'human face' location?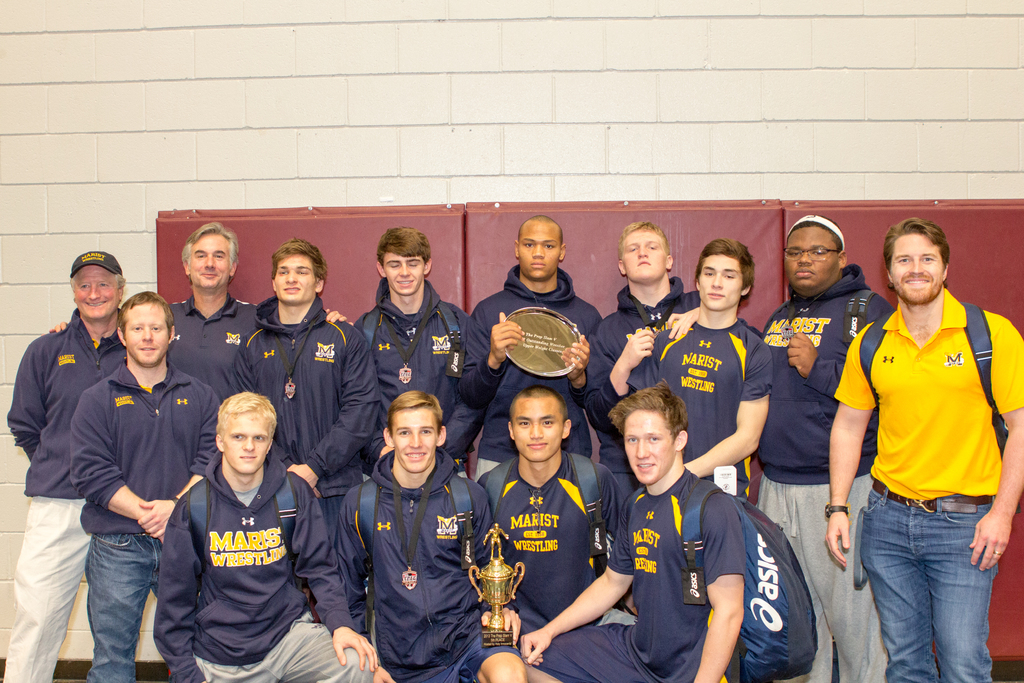
left=625, top=408, right=675, bottom=483
